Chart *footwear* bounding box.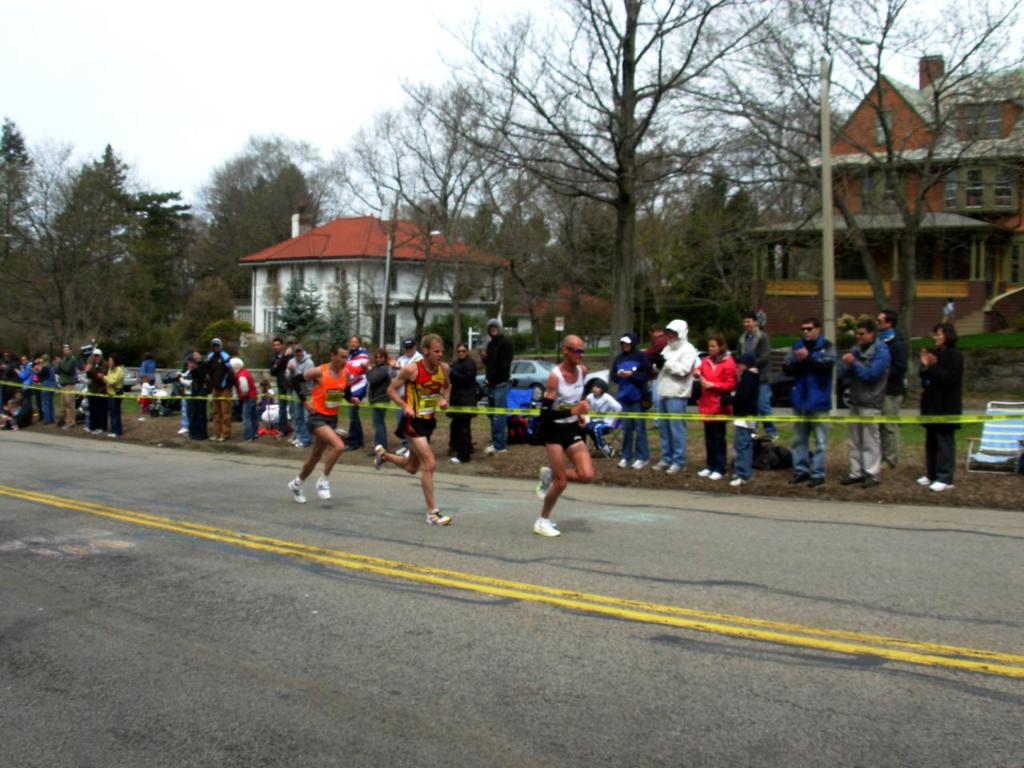
Charted: (653,459,663,473).
